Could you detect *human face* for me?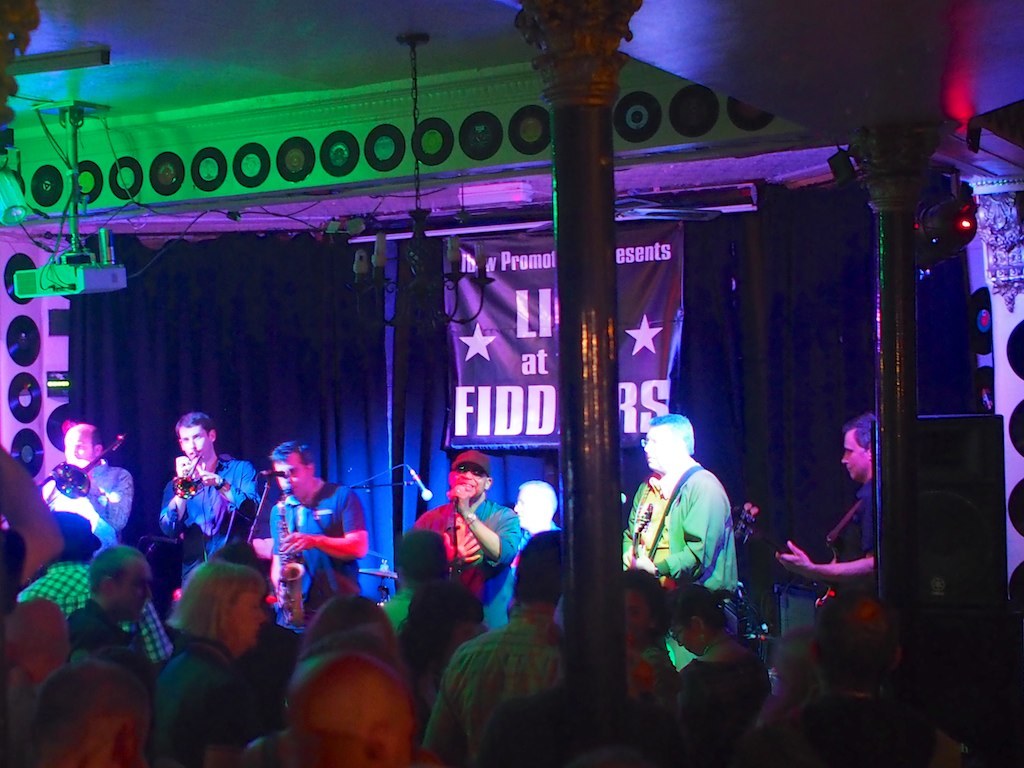
Detection result: box=[275, 458, 305, 492].
